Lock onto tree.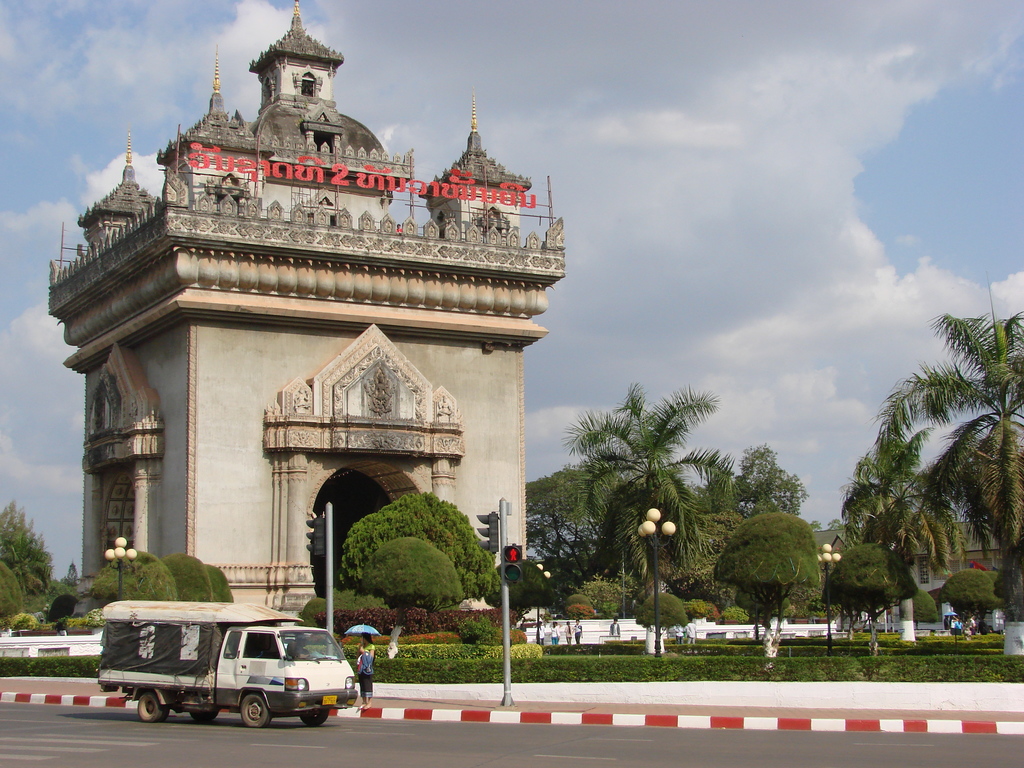
Locked: rect(0, 502, 52, 589).
